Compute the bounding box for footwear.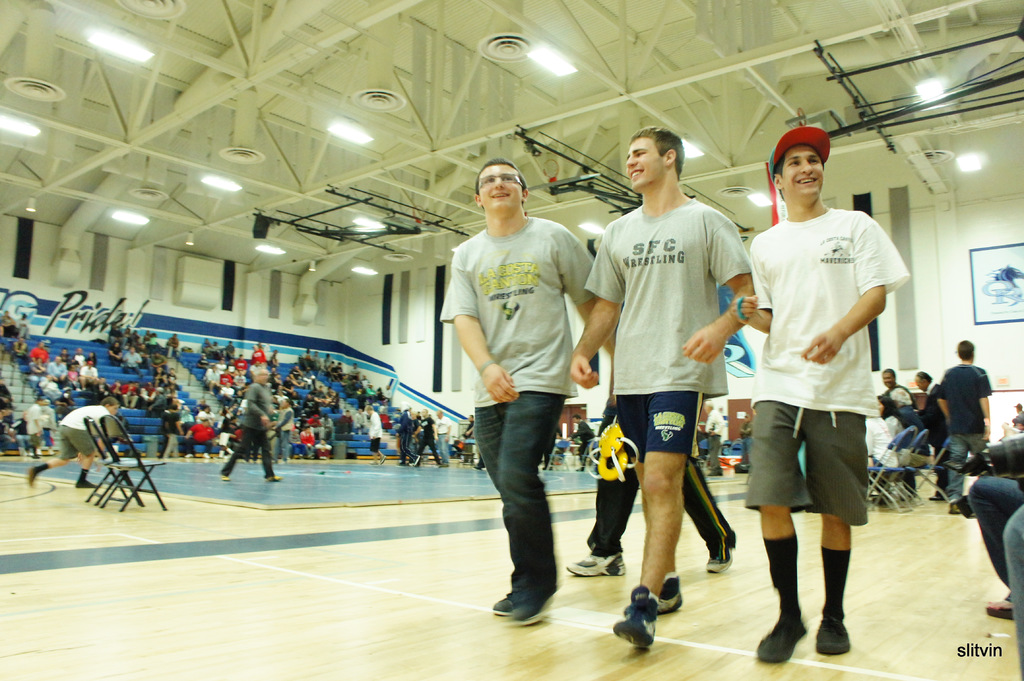
[left=378, top=456, right=387, bottom=466].
